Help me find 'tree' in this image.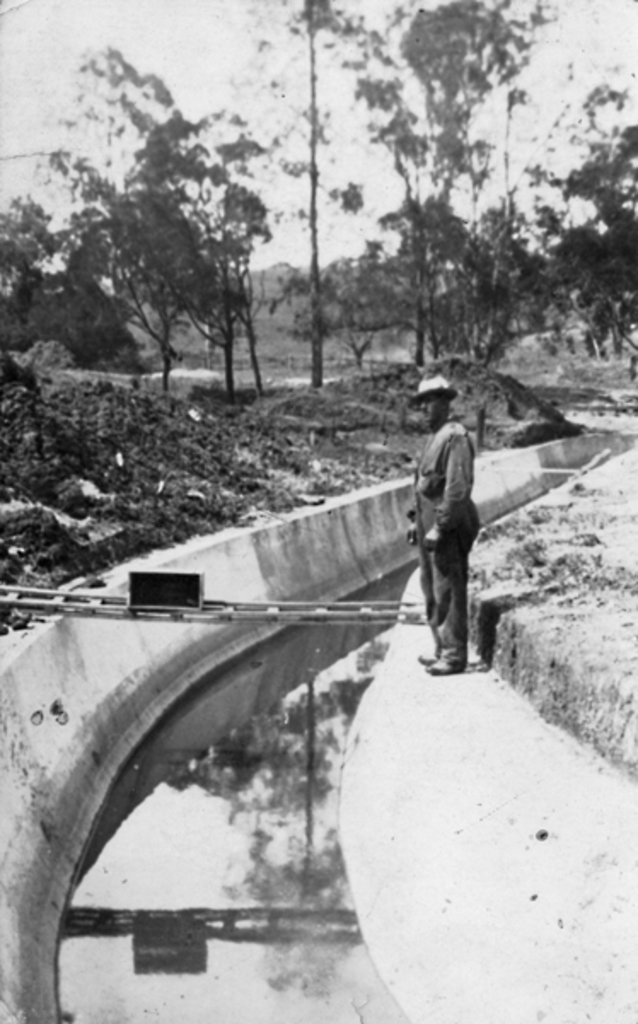
Found it: box=[235, 0, 345, 364].
